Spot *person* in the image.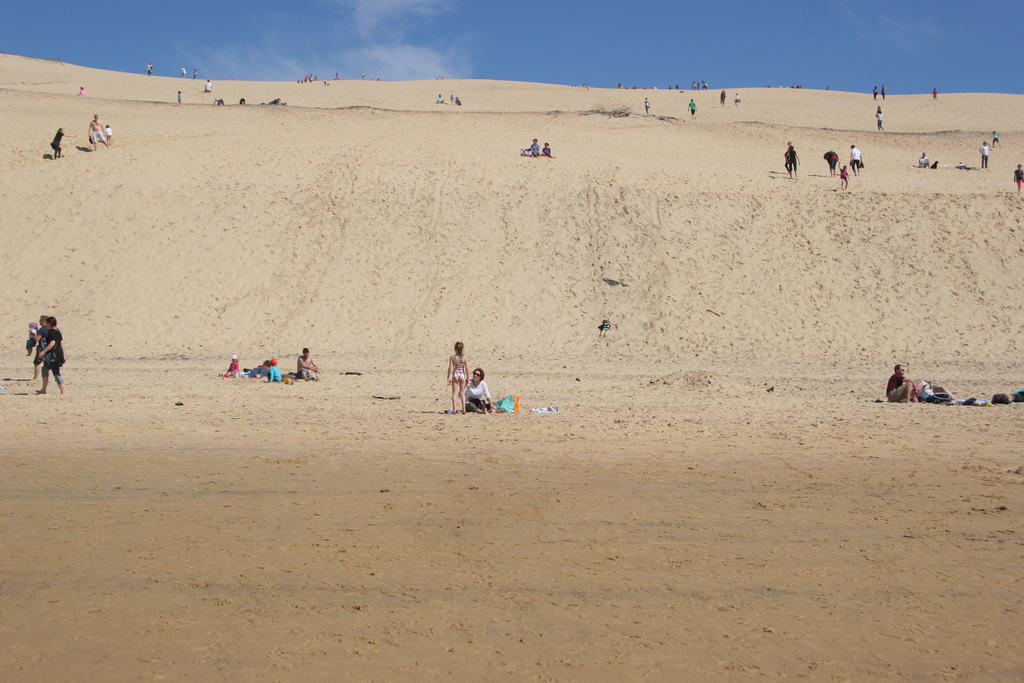
*person* found at bbox(86, 116, 108, 156).
